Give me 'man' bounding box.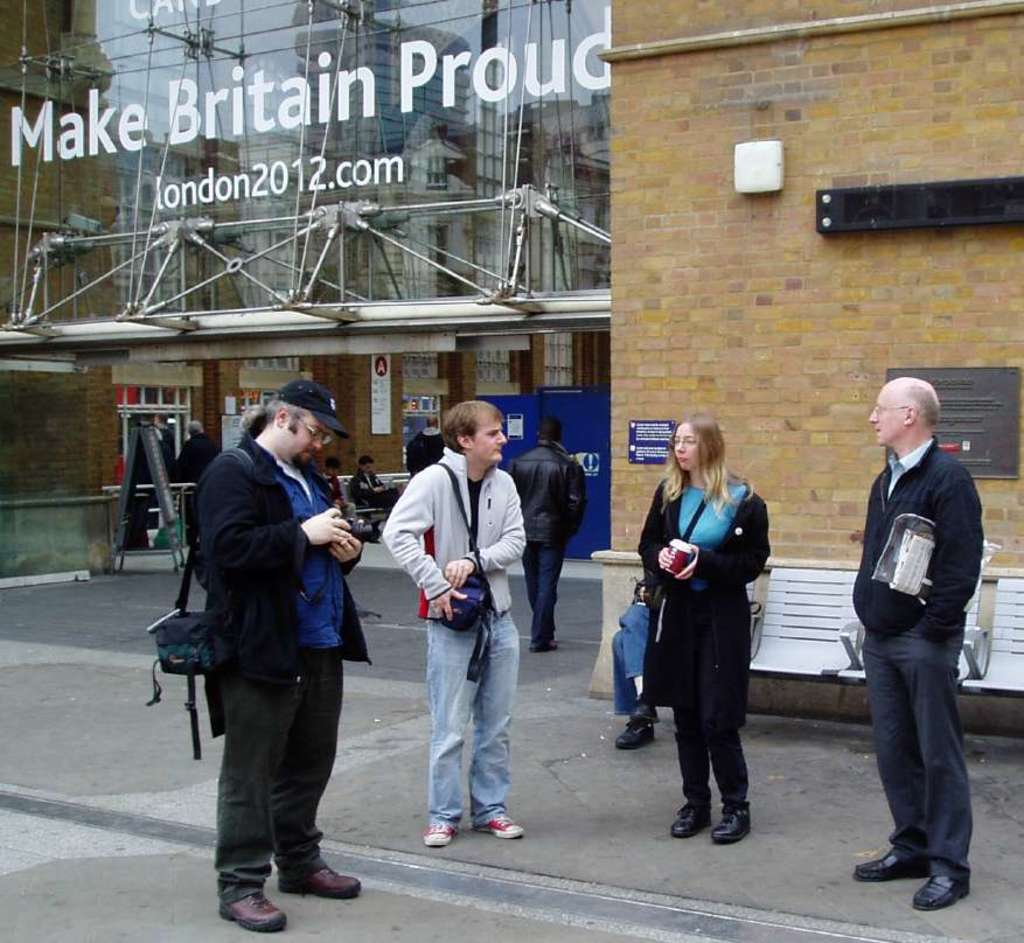
<bbox>191, 379, 376, 935</bbox>.
